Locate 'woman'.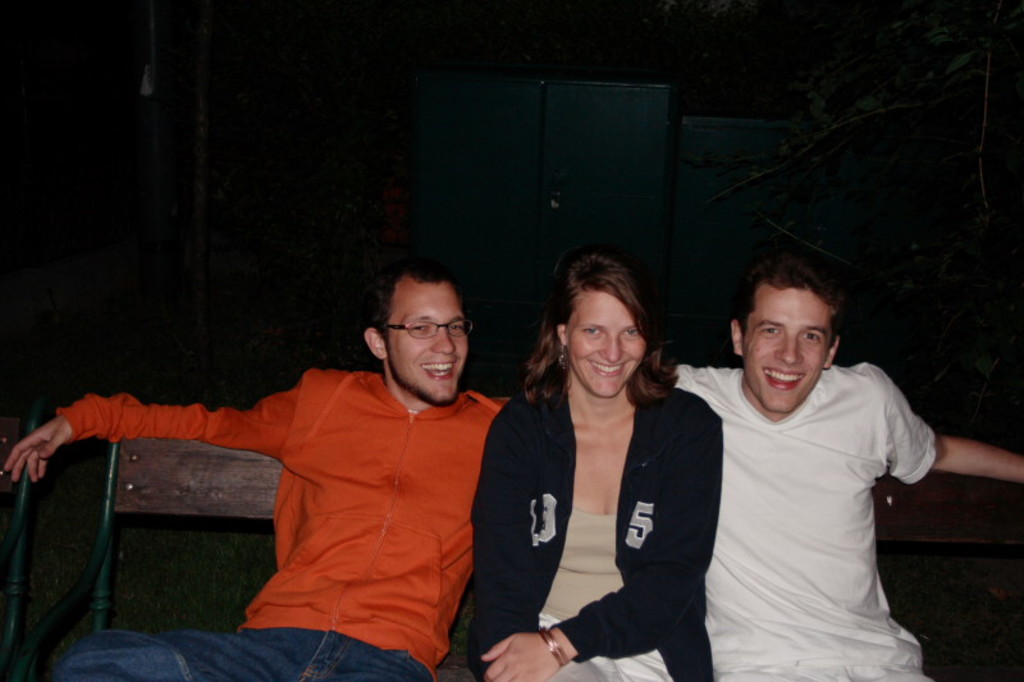
Bounding box: bbox(431, 258, 727, 681).
